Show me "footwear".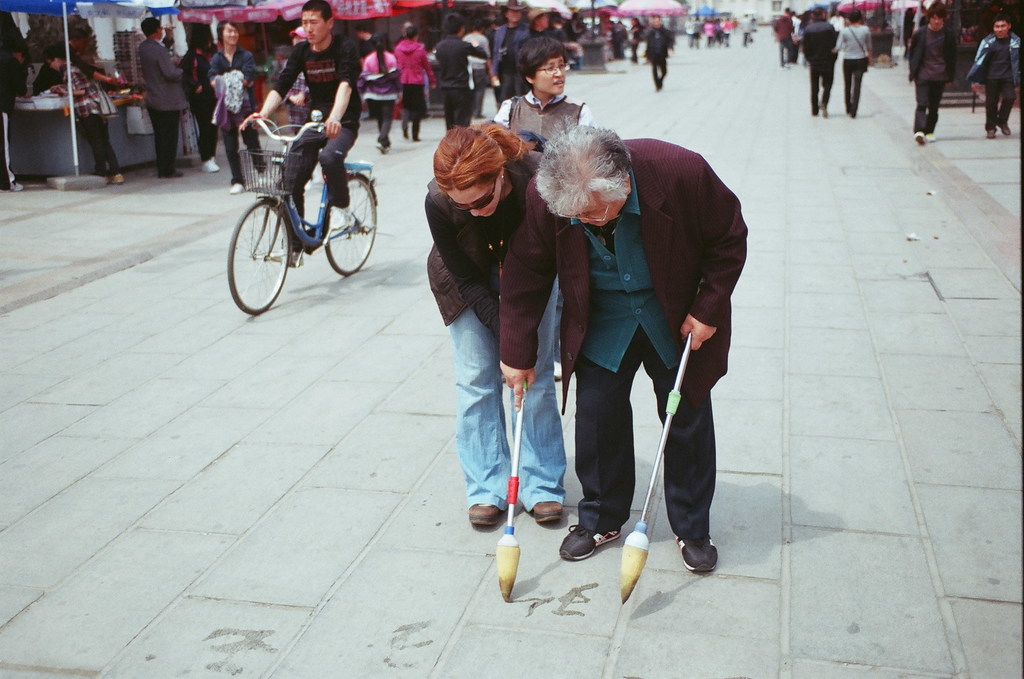
"footwear" is here: bbox(109, 171, 127, 184).
